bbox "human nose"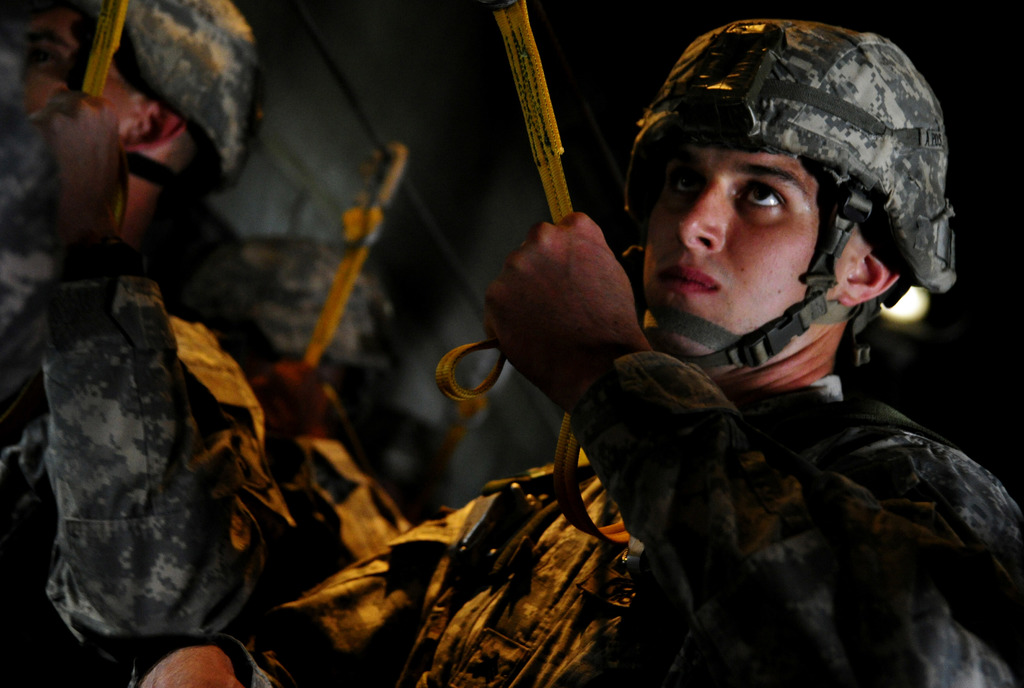
x1=677 y1=174 x2=735 y2=247
